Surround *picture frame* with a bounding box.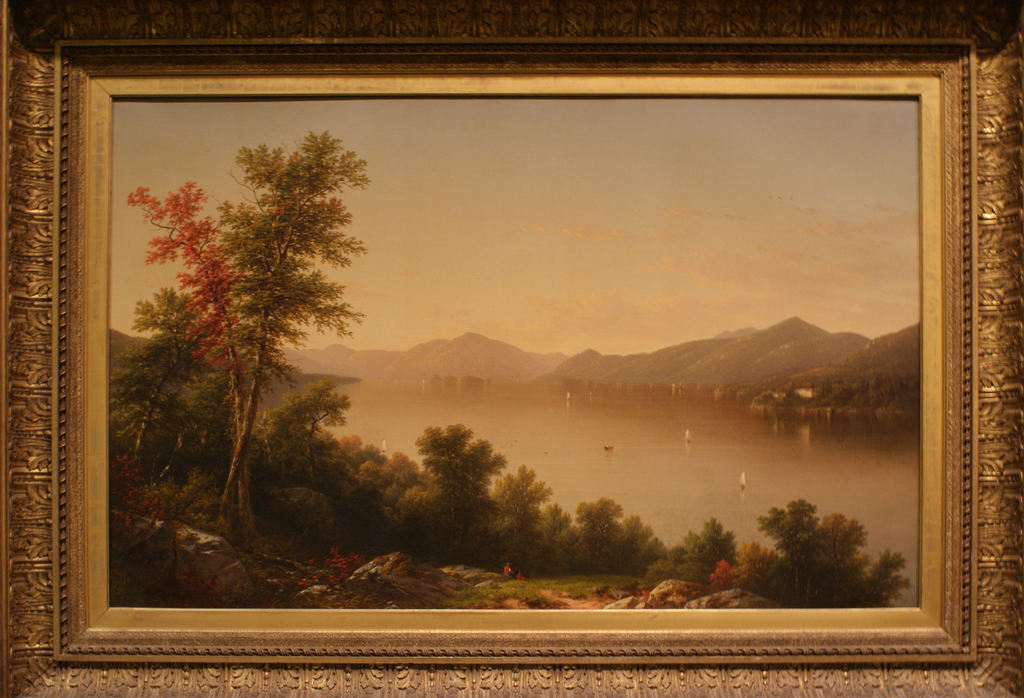
[left=0, top=0, right=1023, bottom=697].
